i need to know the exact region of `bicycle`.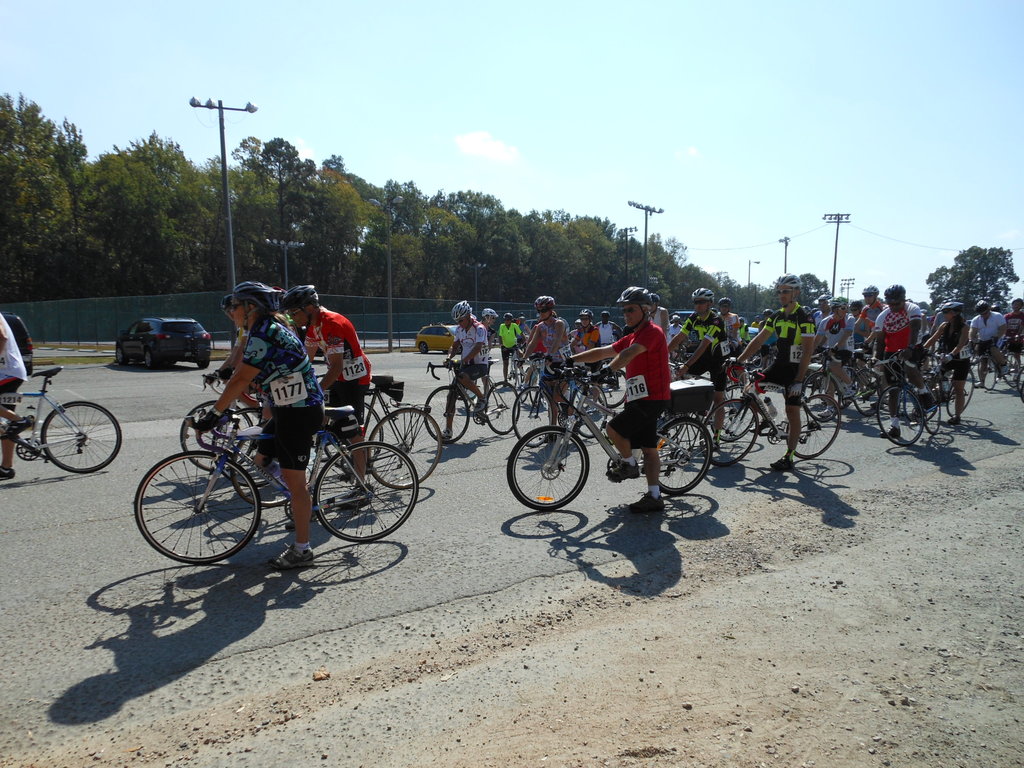
Region: 869,347,964,452.
